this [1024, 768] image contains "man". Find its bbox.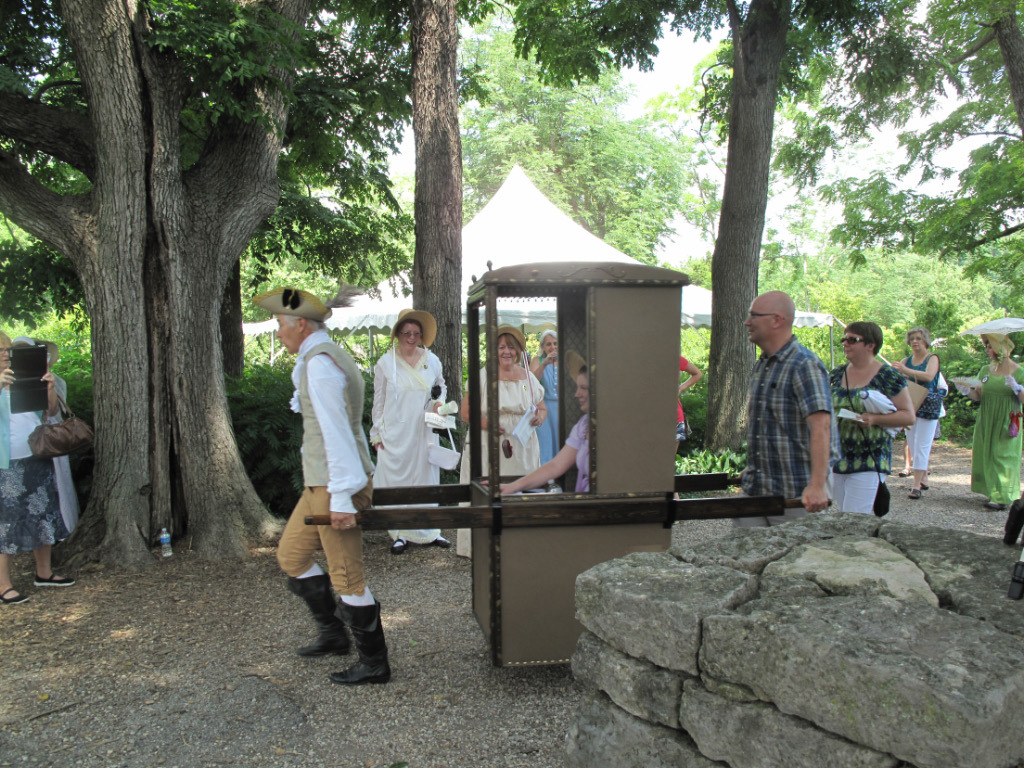
(744,281,837,544).
